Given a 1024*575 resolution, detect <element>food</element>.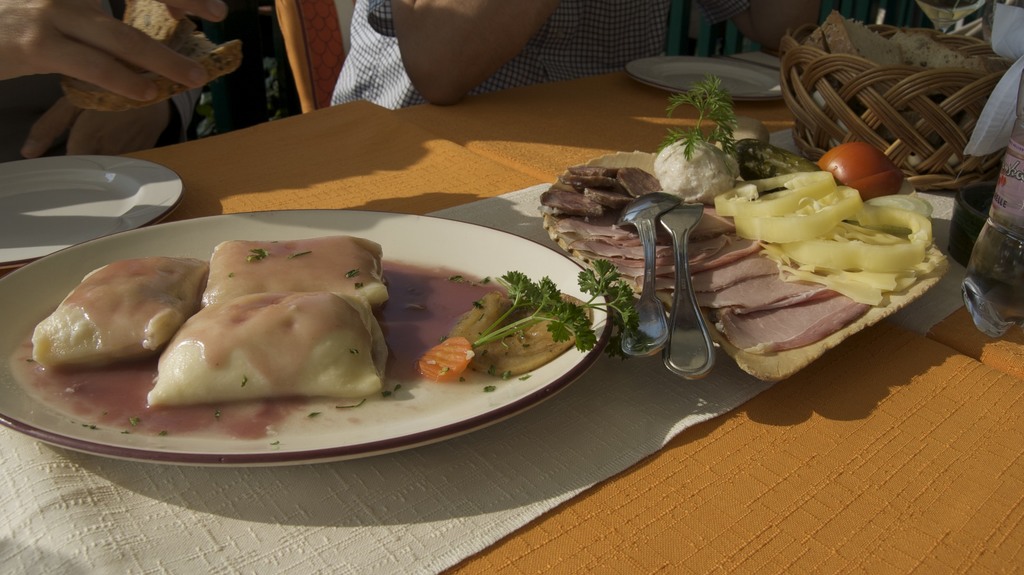
[x1=724, y1=138, x2=843, y2=183].
